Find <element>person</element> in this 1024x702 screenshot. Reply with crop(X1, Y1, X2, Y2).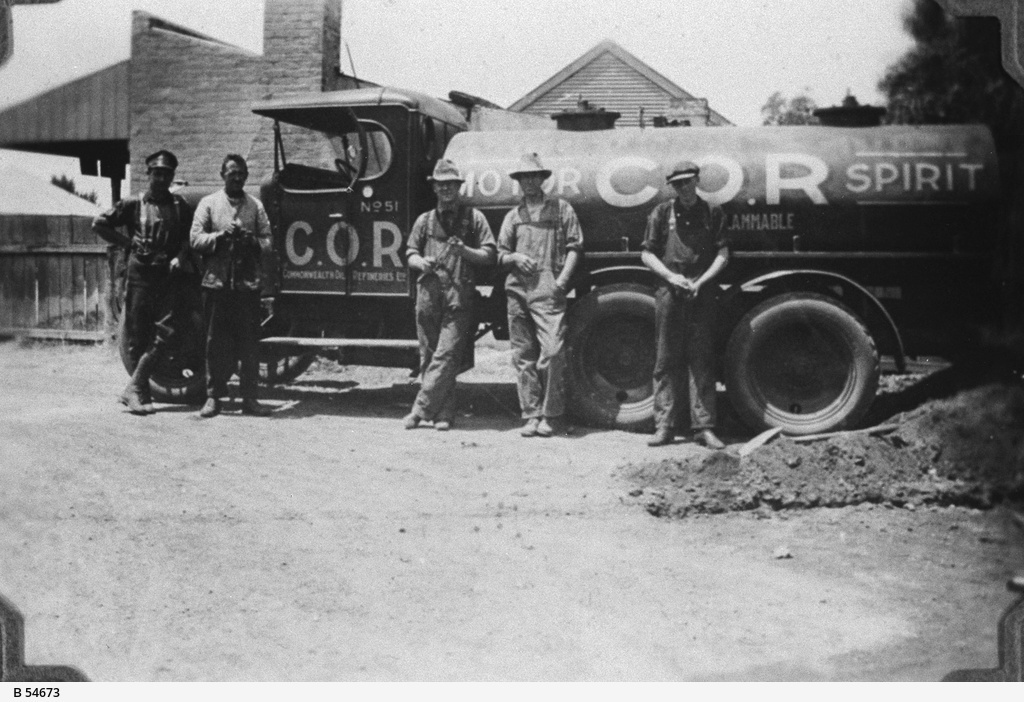
crop(186, 154, 281, 420).
